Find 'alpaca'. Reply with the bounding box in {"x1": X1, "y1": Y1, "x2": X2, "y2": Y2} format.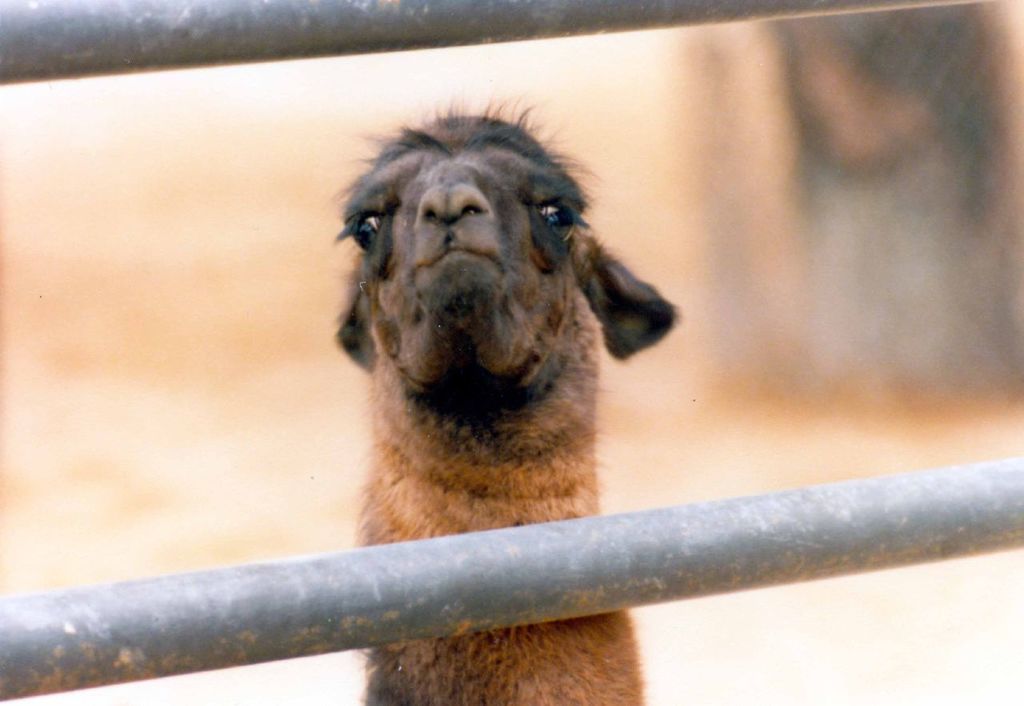
{"x1": 328, "y1": 101, "x2": 681, "y2": 705}.
